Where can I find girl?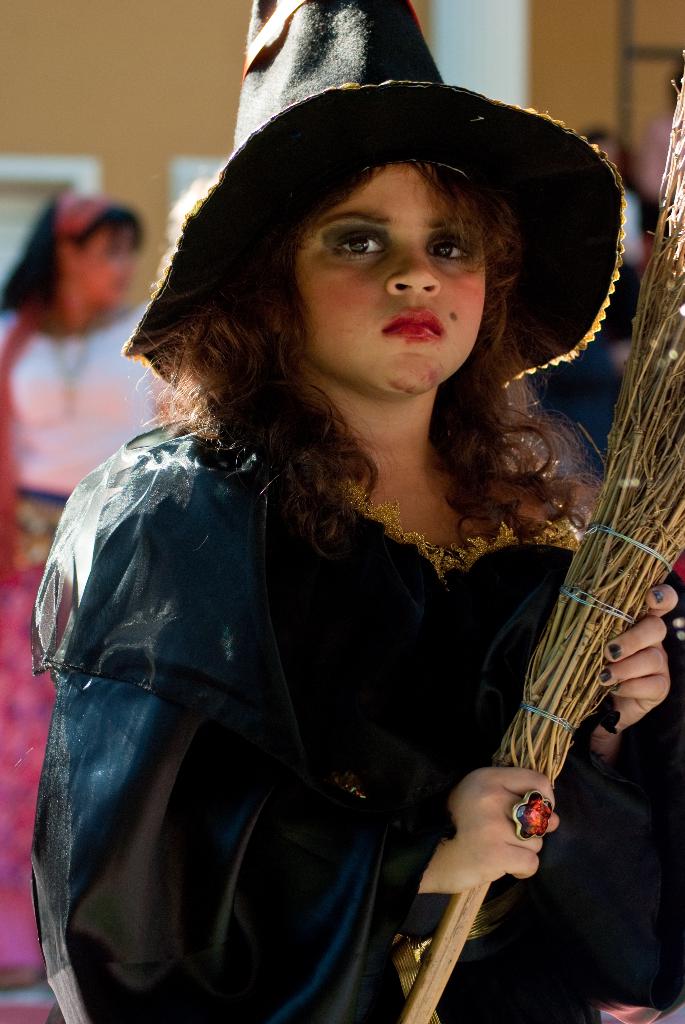
You can find it at bbox(31, 0, 684, 1023).
